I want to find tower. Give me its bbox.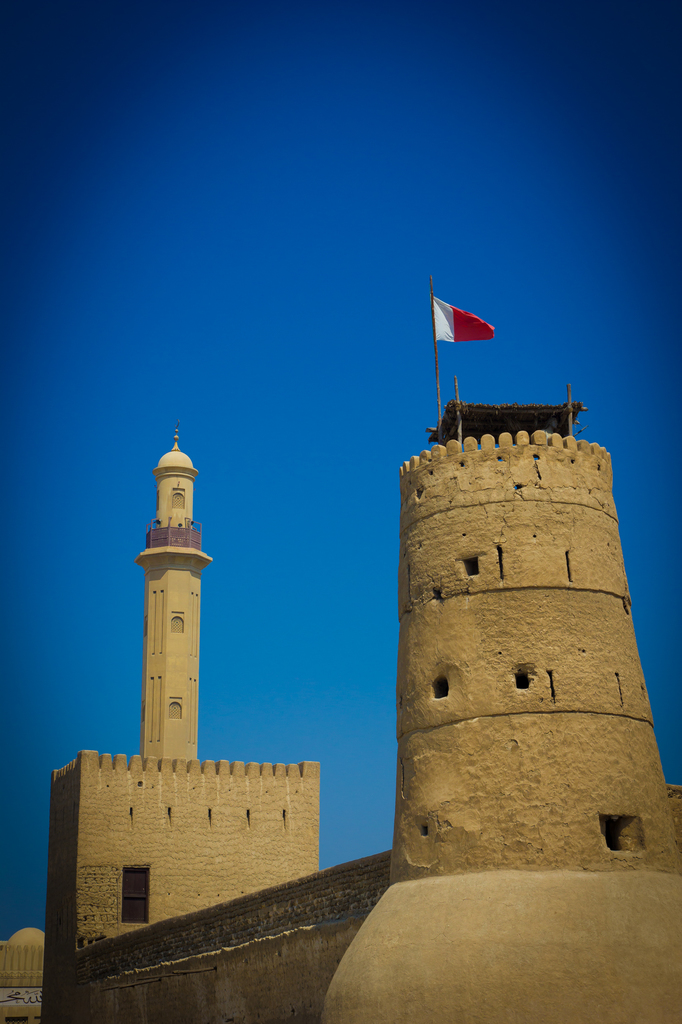
box(133, 422, 217, 763).
